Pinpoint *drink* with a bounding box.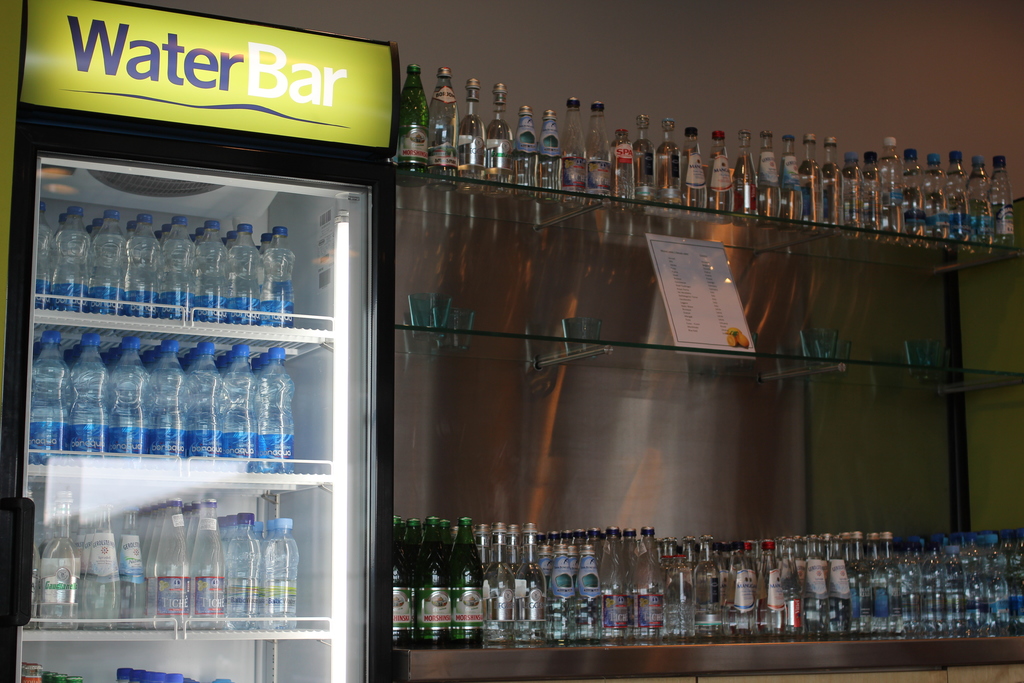
locate(927, 545, 943, 634).
